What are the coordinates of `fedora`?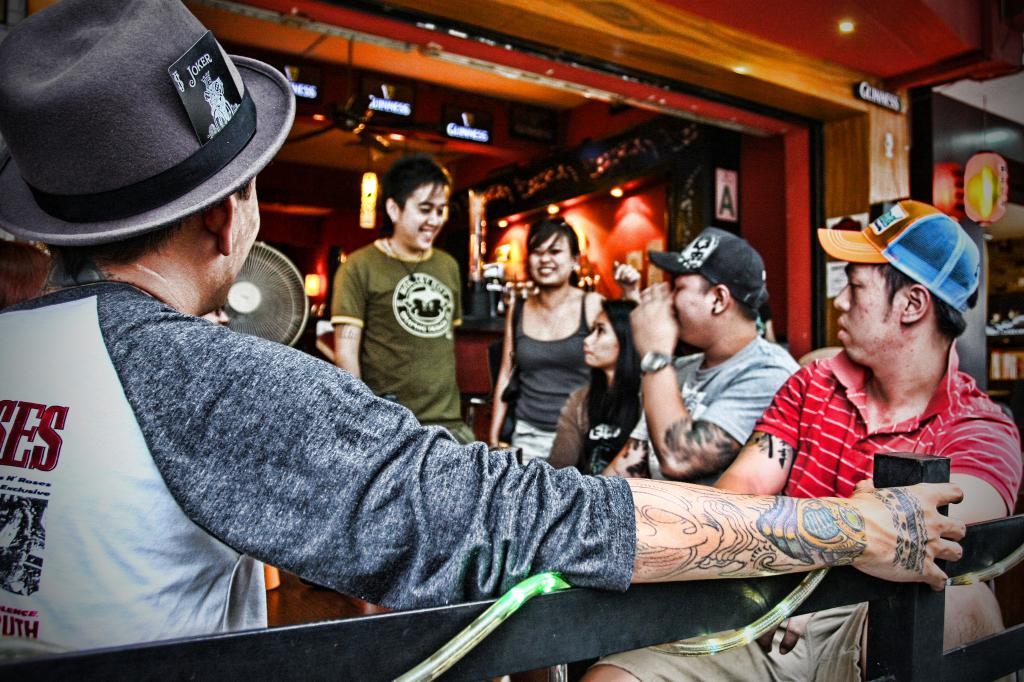
[8, 0, 301, 250].
